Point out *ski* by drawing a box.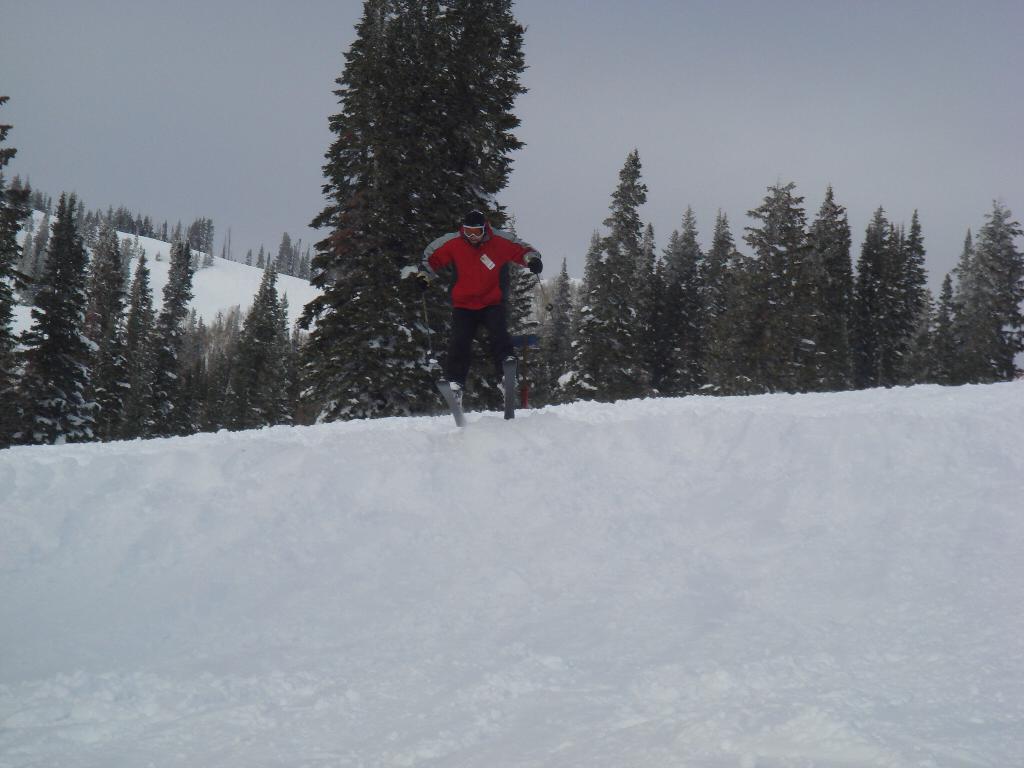
422 351 532 428.
